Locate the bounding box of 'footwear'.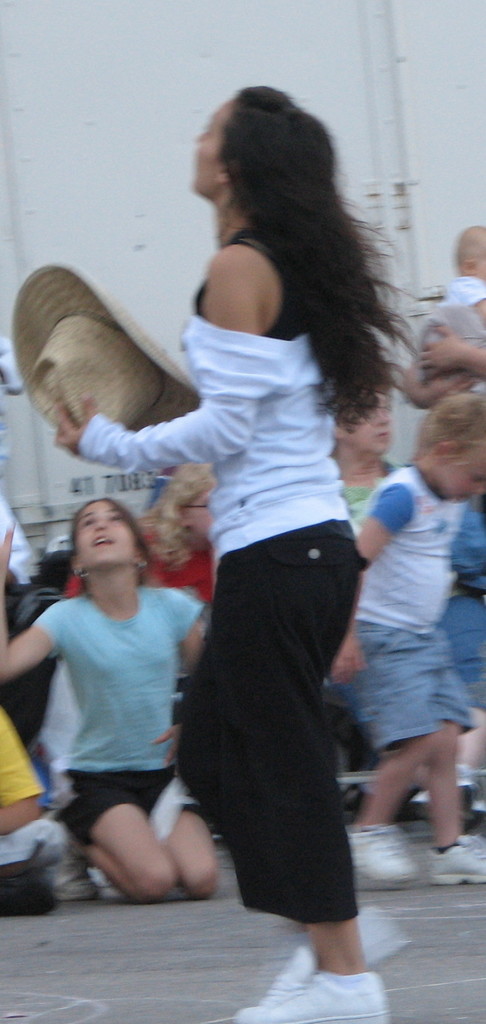
Bounding box: select_region(254, 941, 341, 1010).
